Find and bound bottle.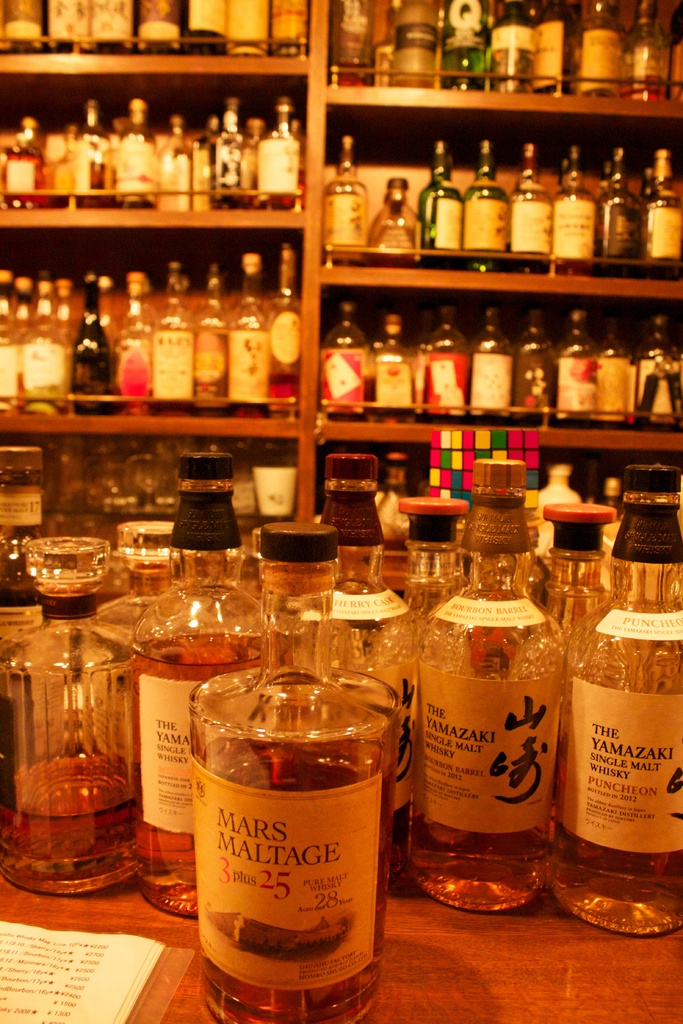
Bound: pyautogui.locateOnScreen(136, 0, 183, 53).
